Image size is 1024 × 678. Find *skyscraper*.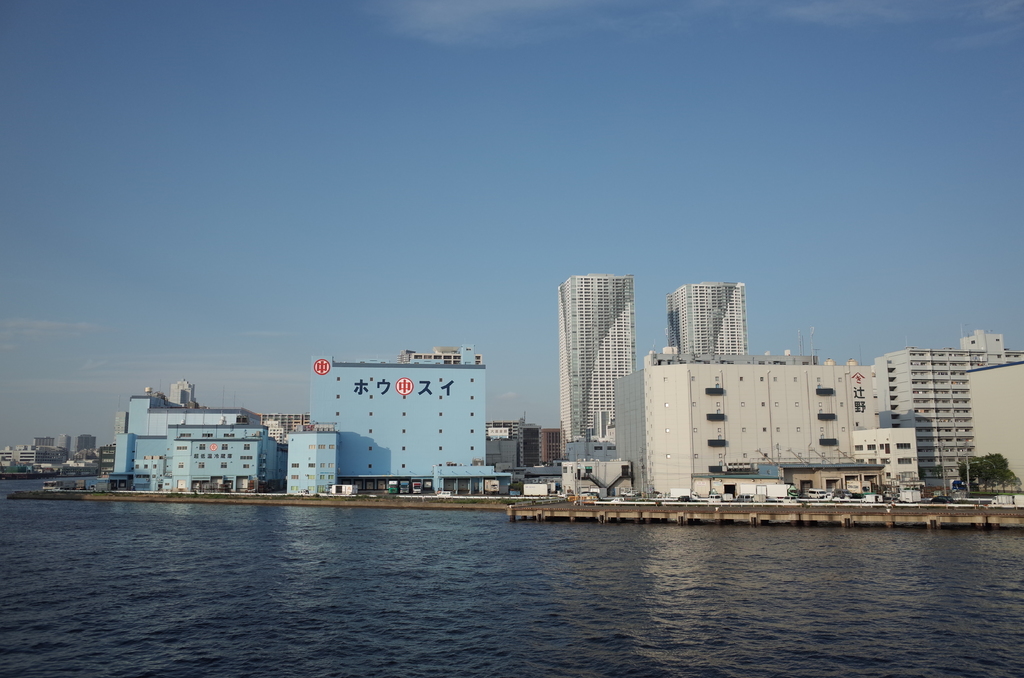
box=[264, 416, 294, 455].
